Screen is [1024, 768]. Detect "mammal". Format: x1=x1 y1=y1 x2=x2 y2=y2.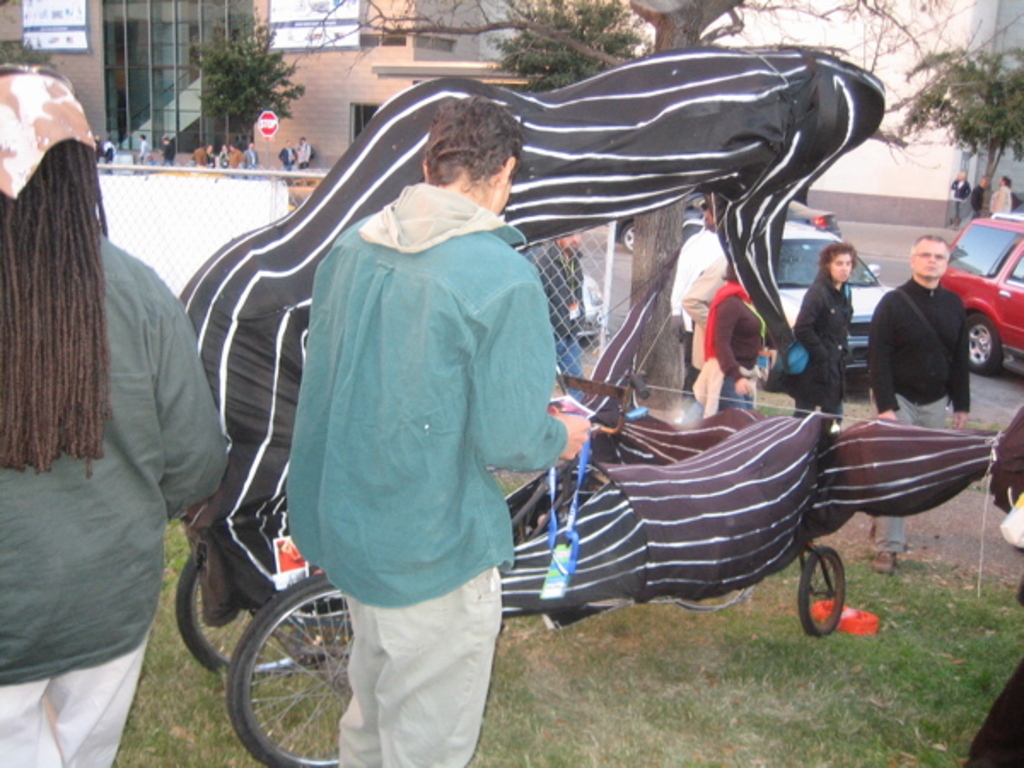
x1=865 y1=239 x2=969 y2=570.
